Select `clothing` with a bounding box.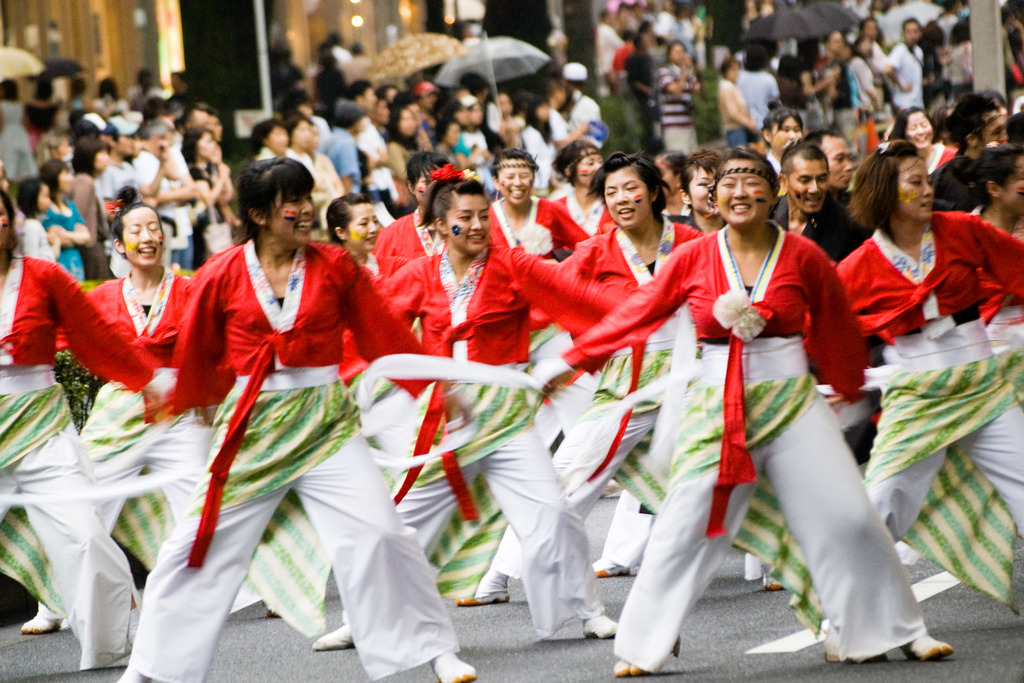
x1=70, y1=173, x2=111, y2=279.
